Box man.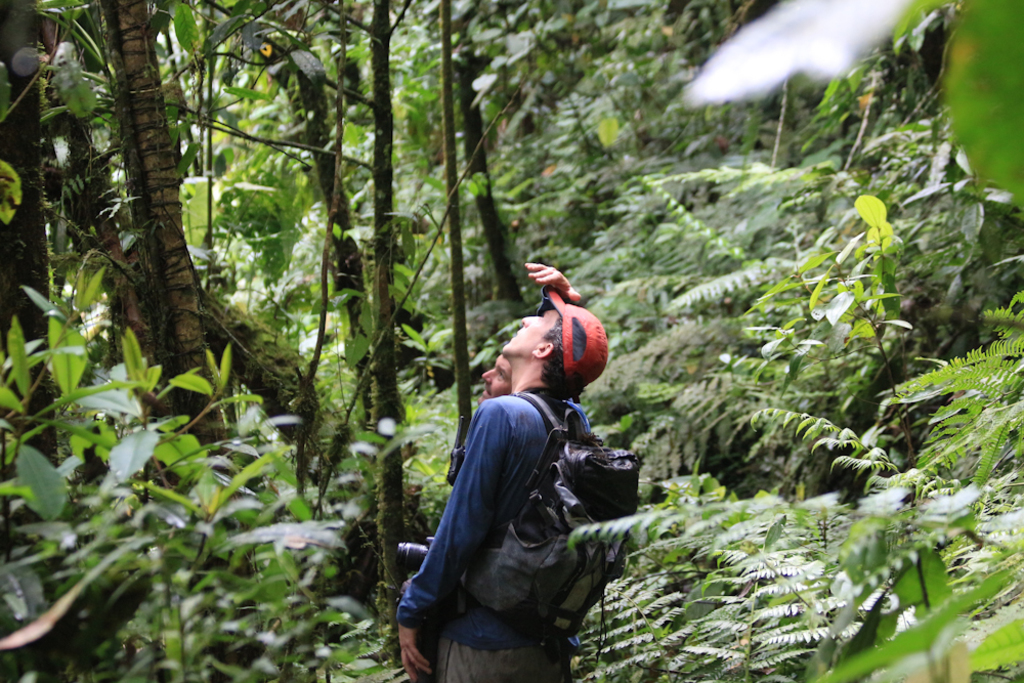
[x1=477, y1=347, x2=645, y2=471].
